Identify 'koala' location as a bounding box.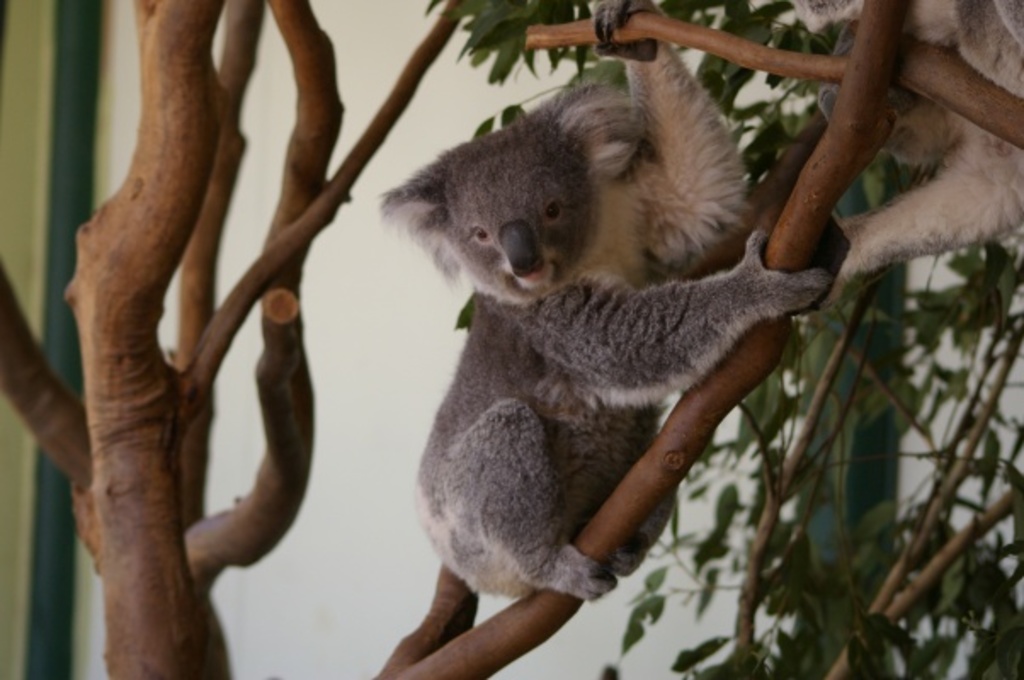
box=[376, 0, 833, 598].
